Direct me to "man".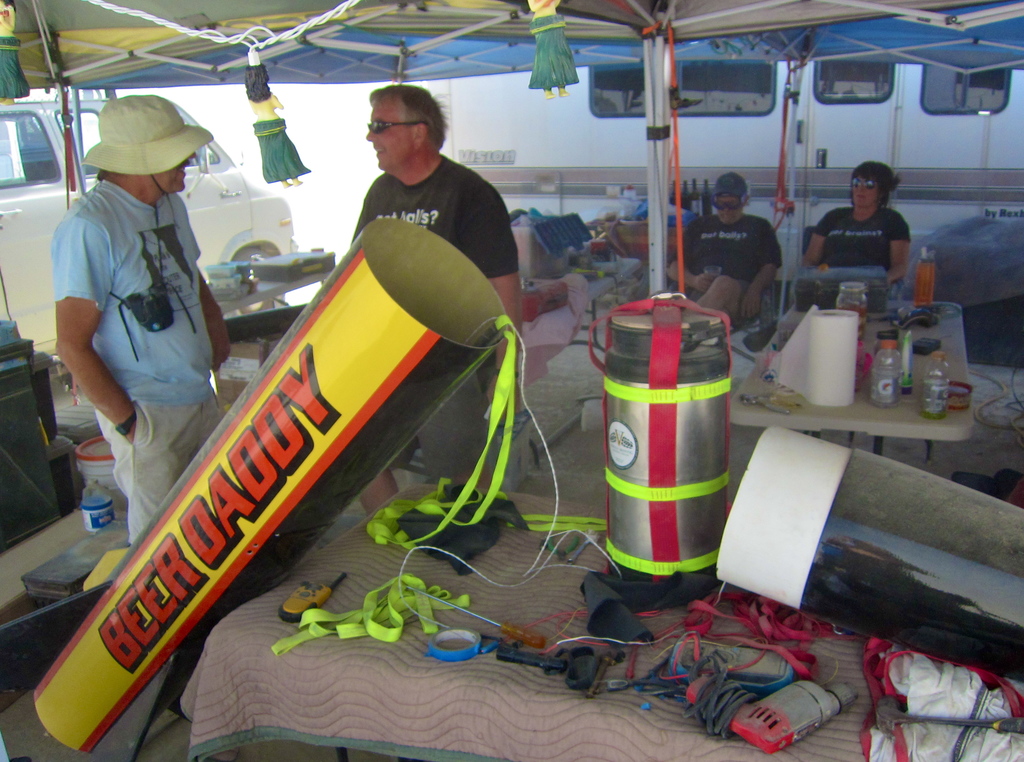
Direction: 31/96/239/523.
